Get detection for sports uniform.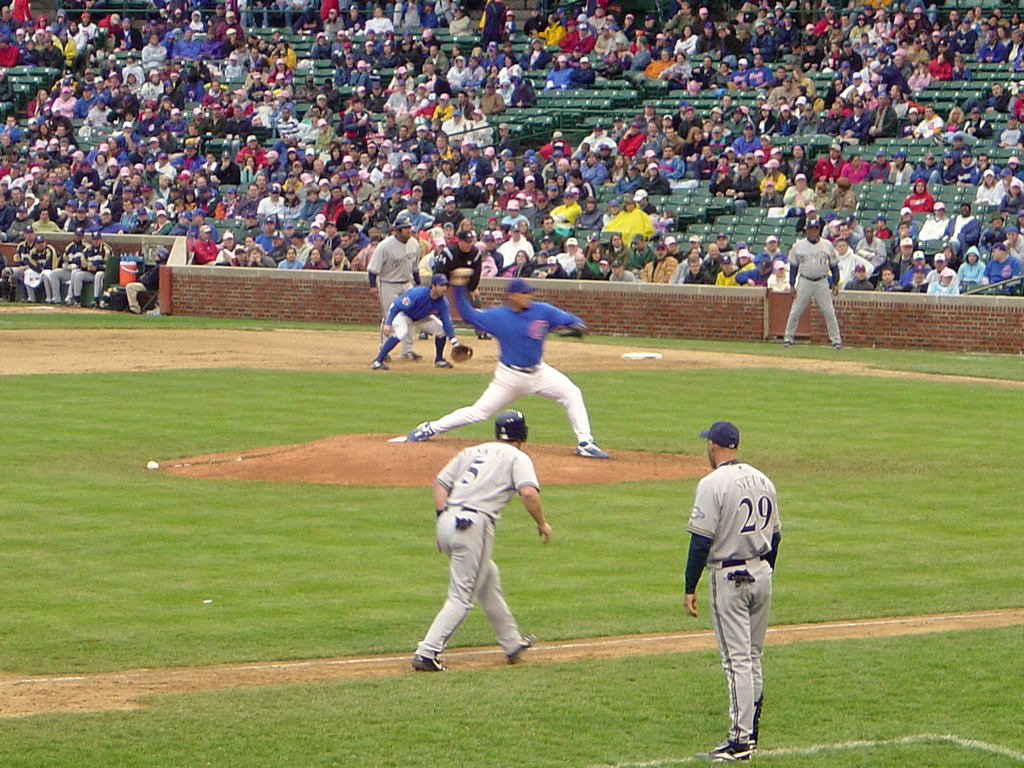
Detection: 401, 269, 612, 450.
